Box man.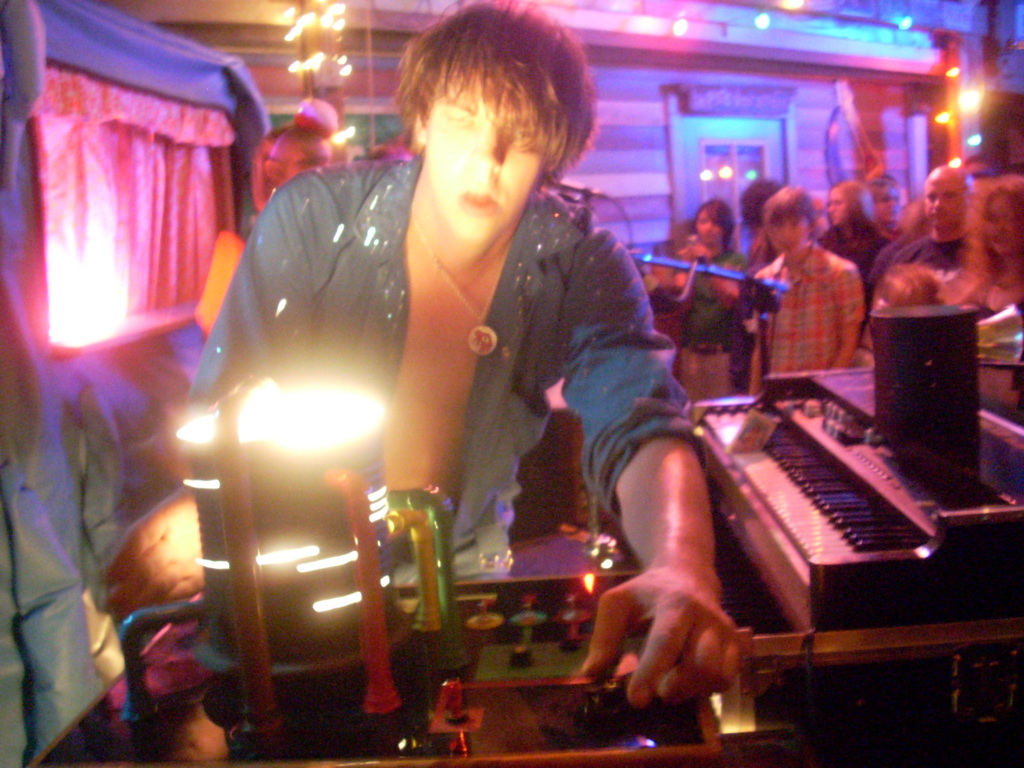
bbox(103, 0, 742, 709).
